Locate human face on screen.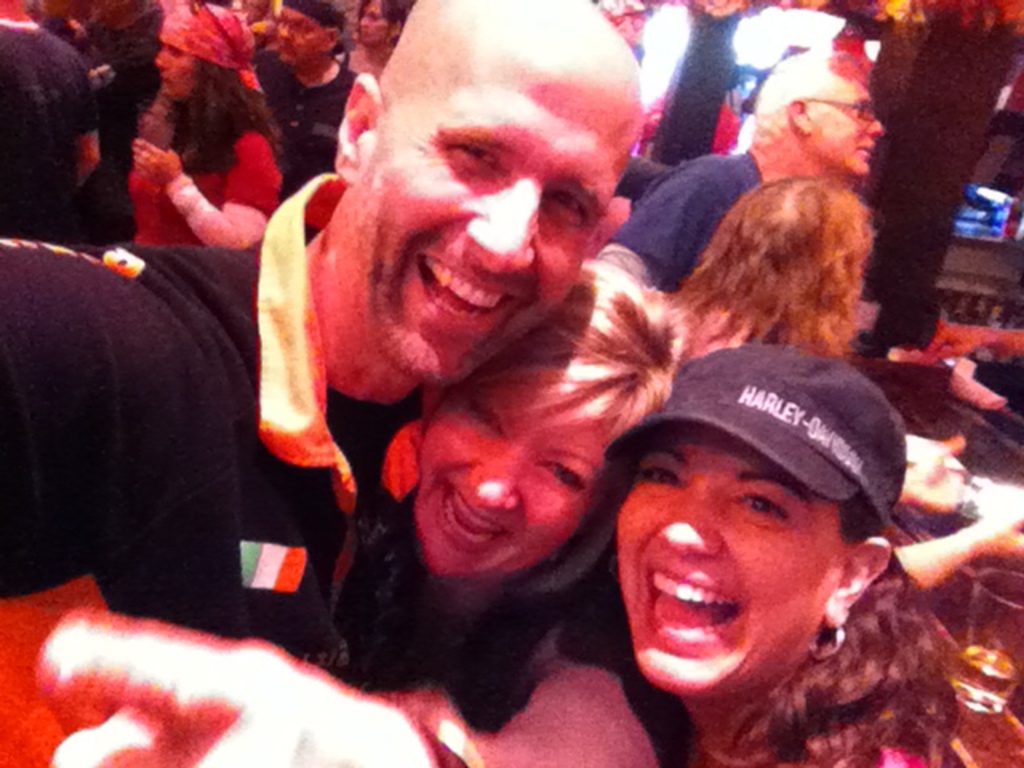
On screen at 258 0 334 56.
